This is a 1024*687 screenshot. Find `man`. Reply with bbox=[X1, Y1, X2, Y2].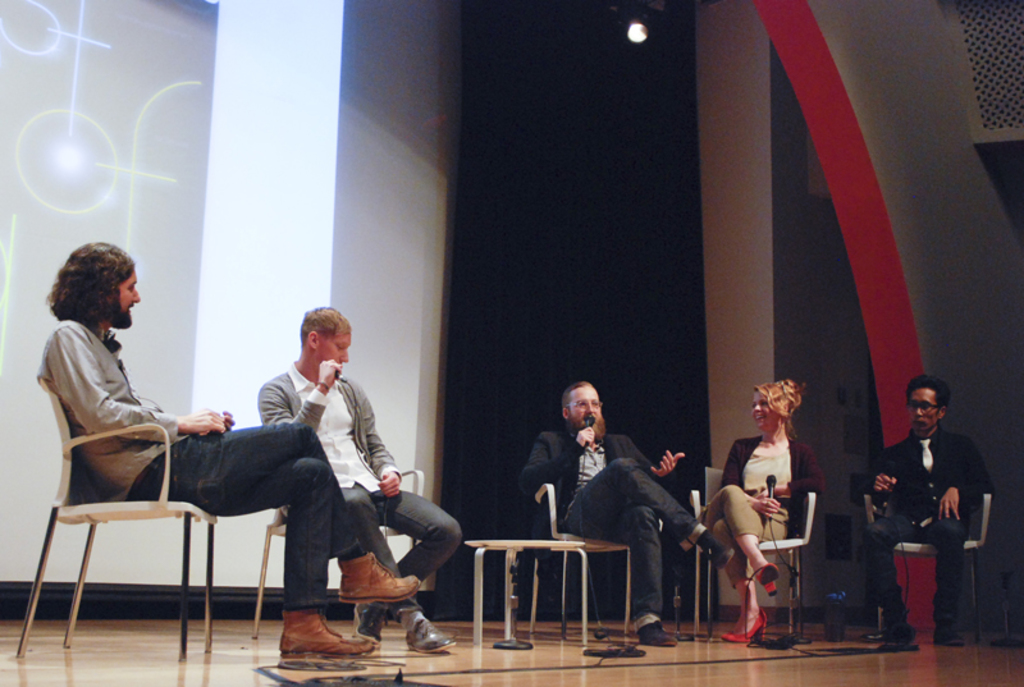
bbox=[867, 377, 992, 640].
